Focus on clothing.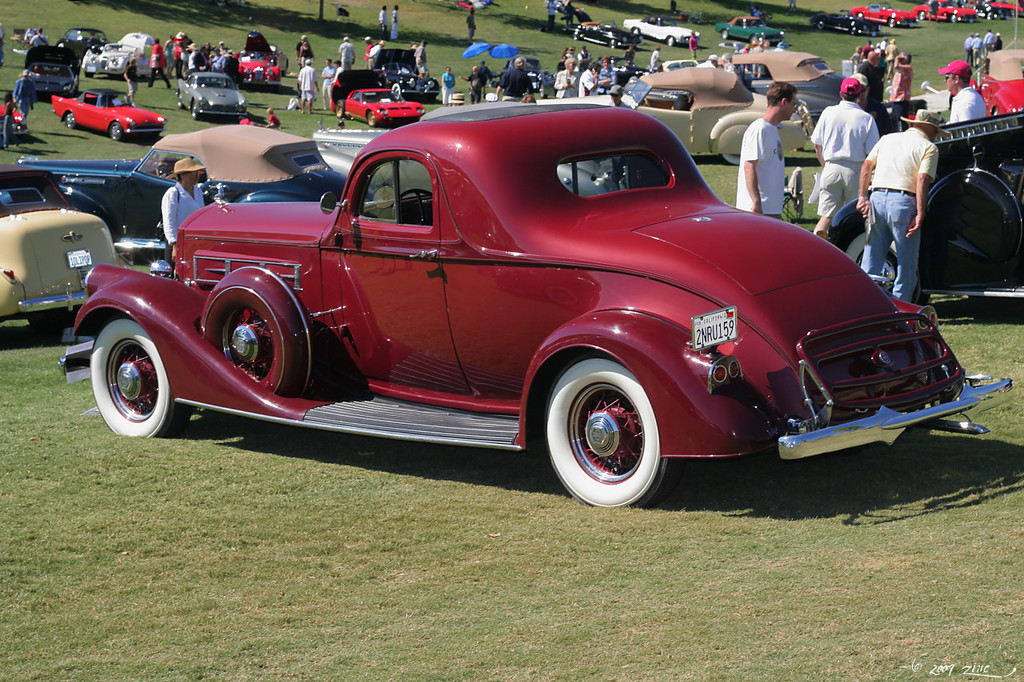
Focused at region(467, 70, 482, 102).
